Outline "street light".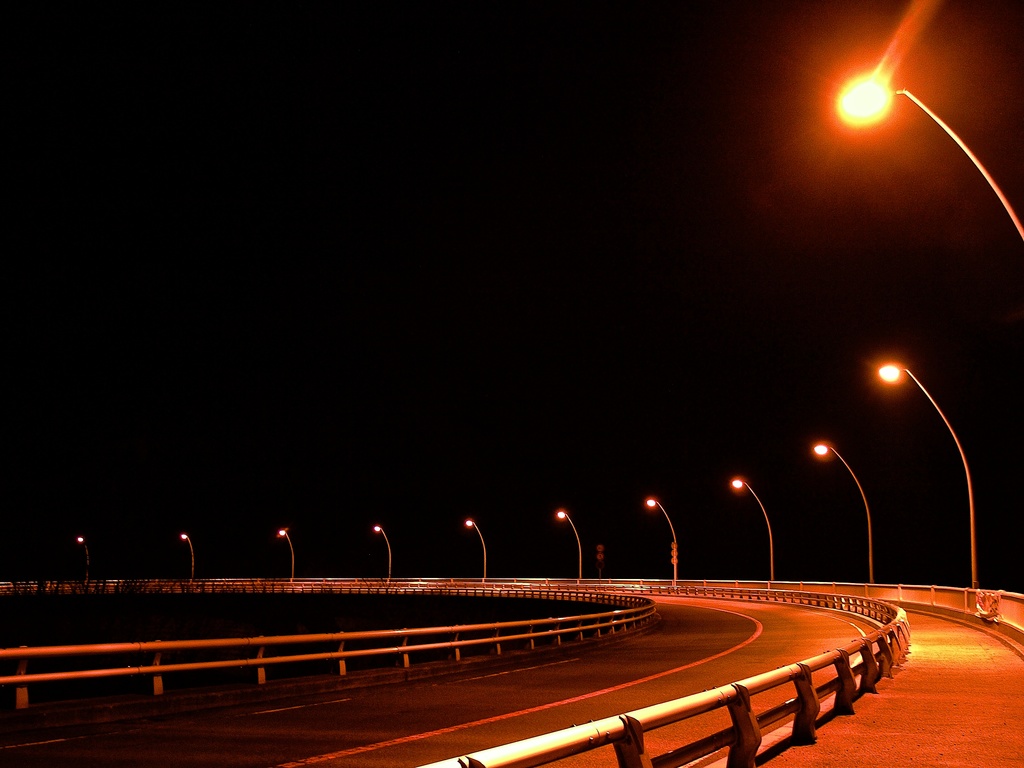
Outline: 371, 524, 395, 584.
